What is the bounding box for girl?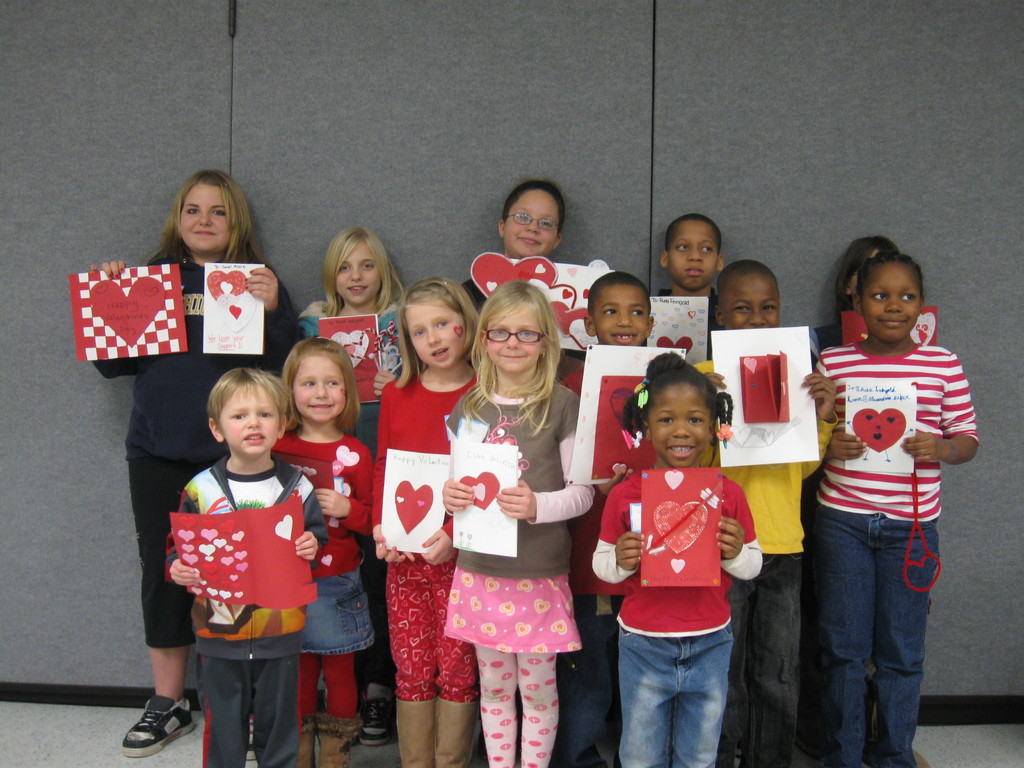
box=[372, 276, 481, 767].
